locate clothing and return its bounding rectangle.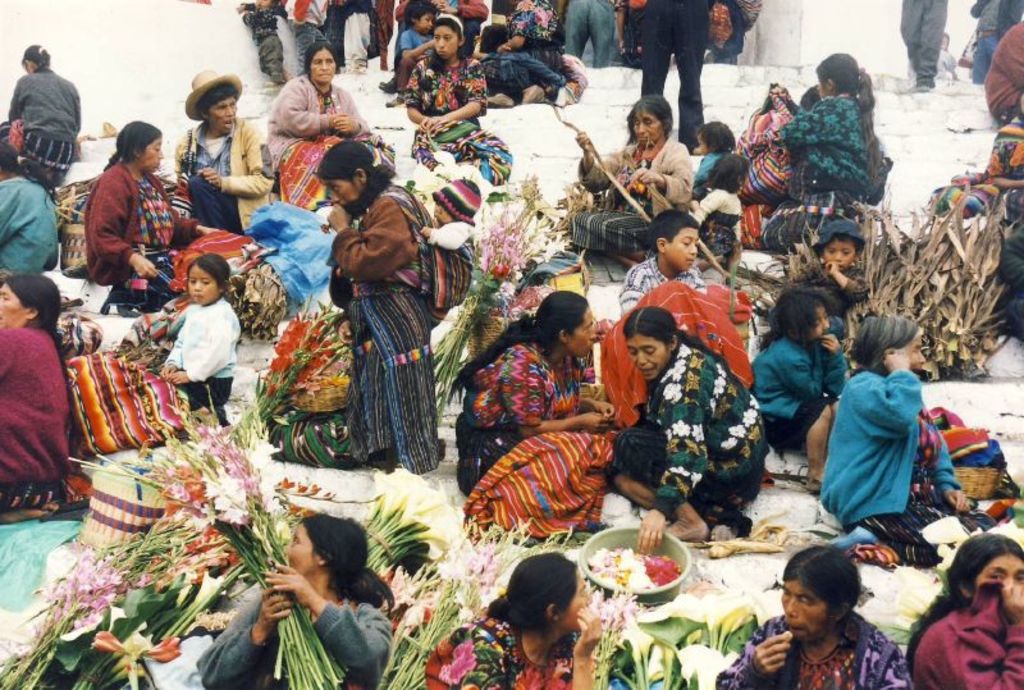
(764,90,893,259).
